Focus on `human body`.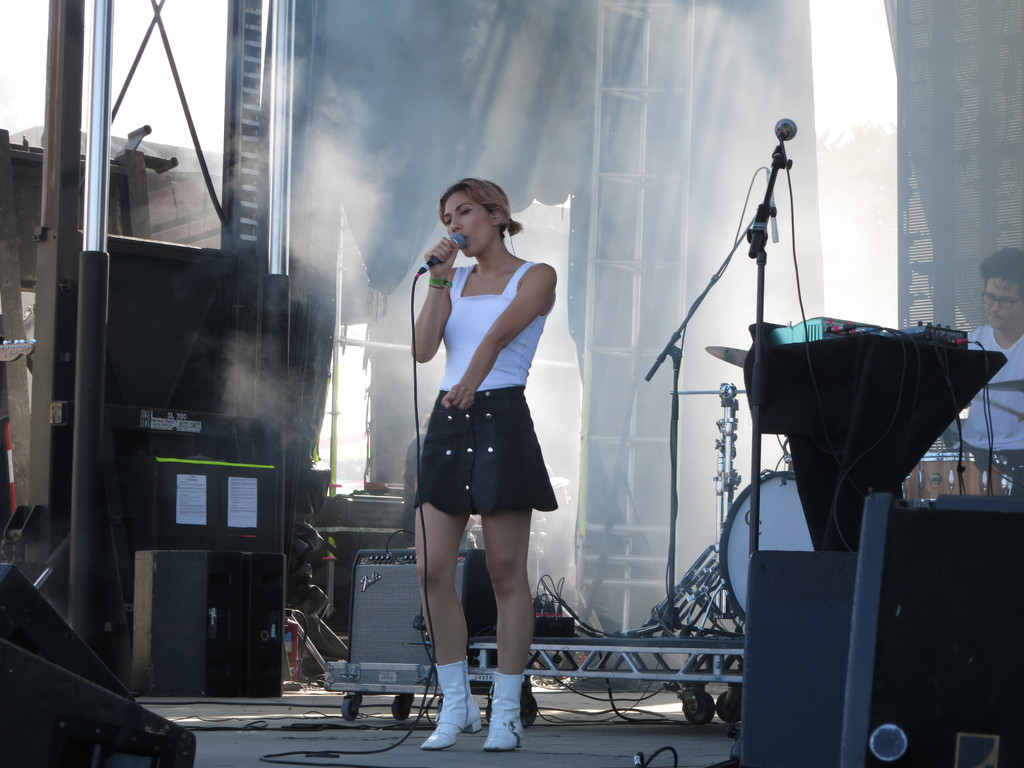
Focused at [374,127,550,719].
